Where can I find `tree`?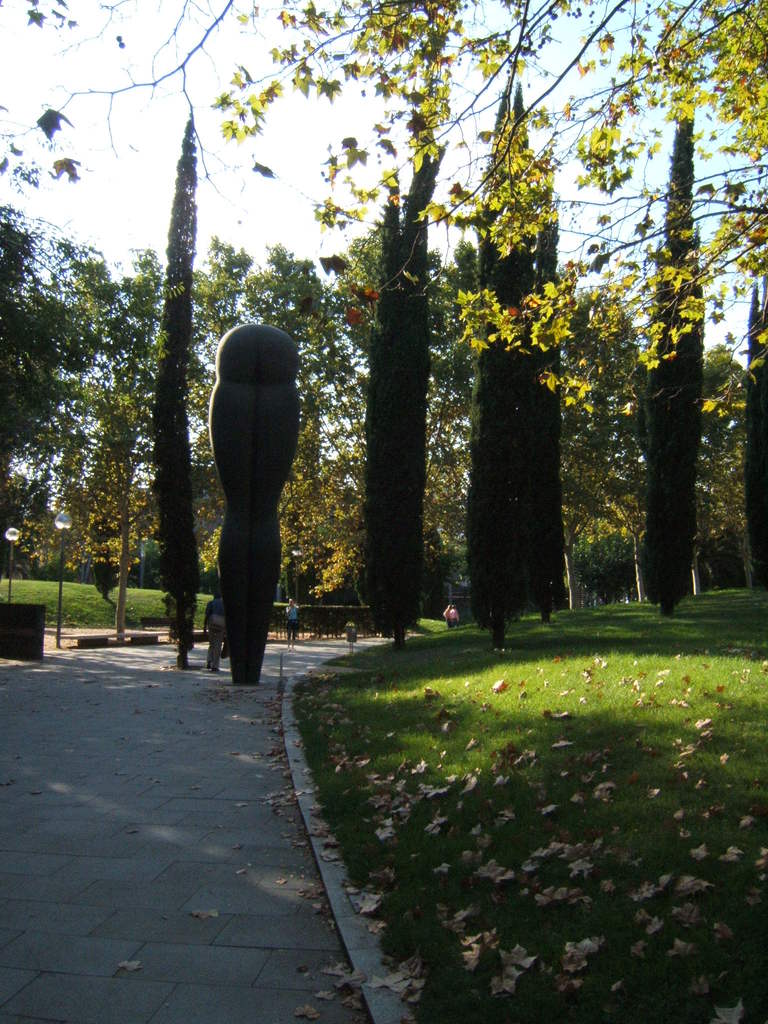
You can find it at (x1=681, y1=340, x2=751, y2=600).
